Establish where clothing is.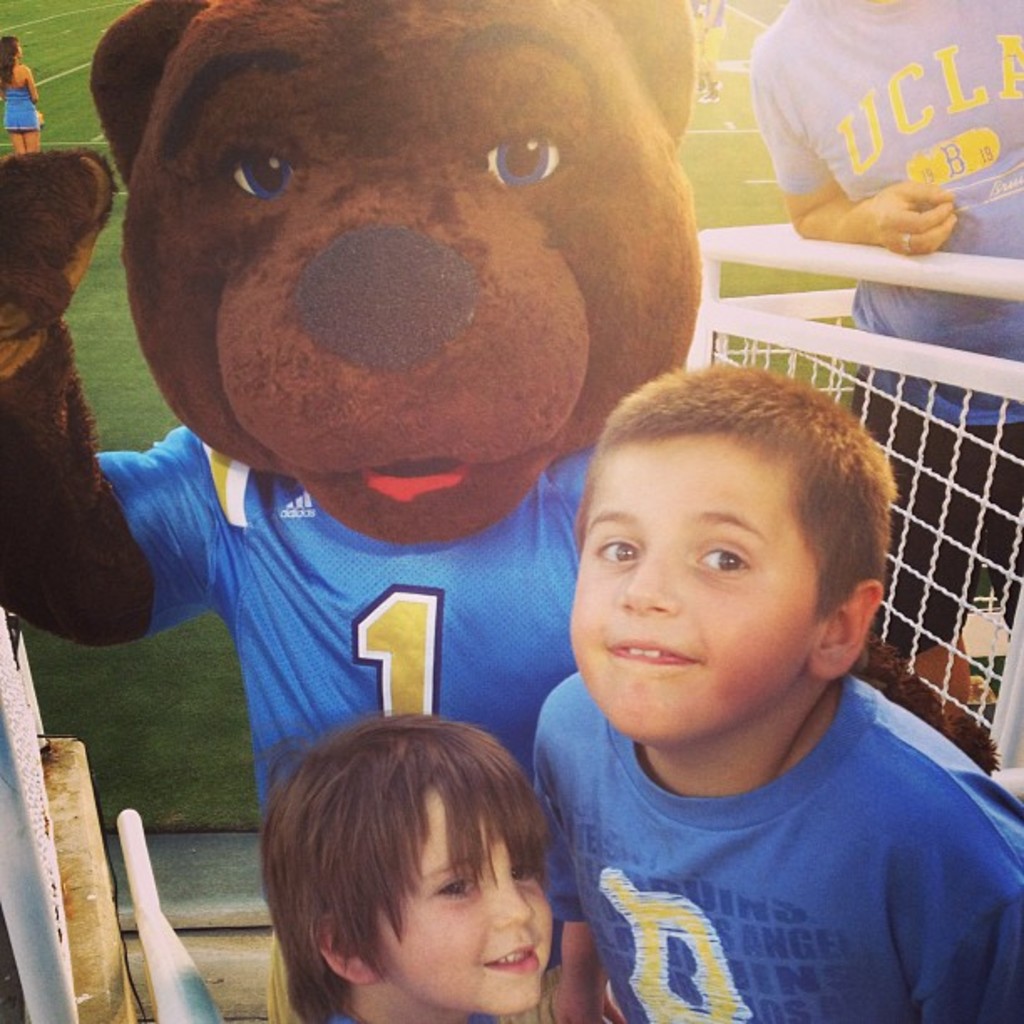
Established at 0/84/40/129.
